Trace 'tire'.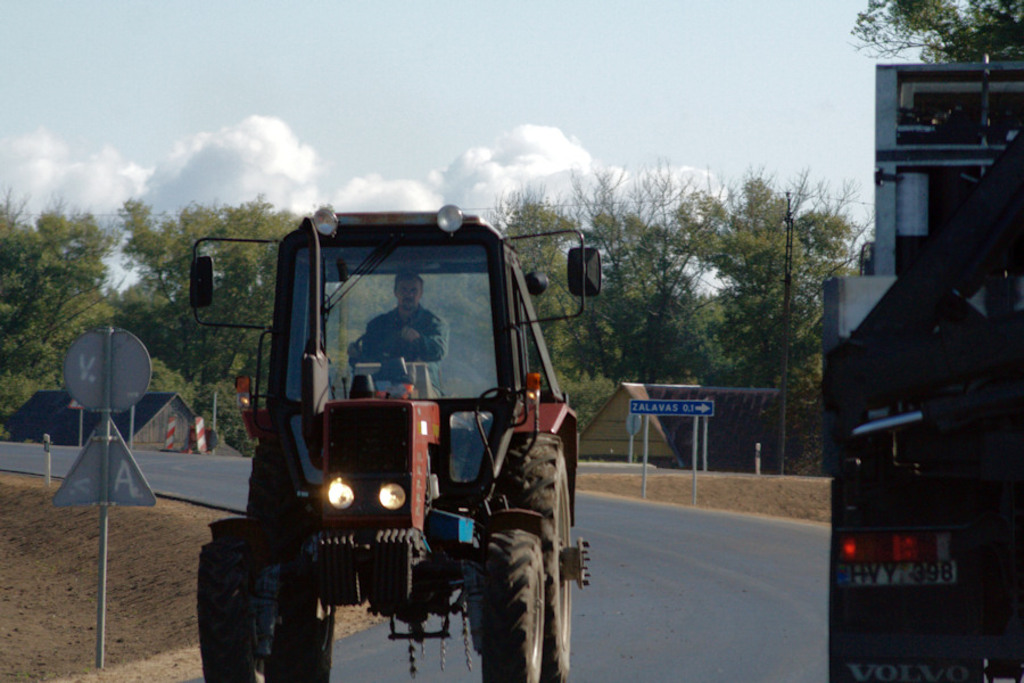
Traced to (263,554,336,682).
